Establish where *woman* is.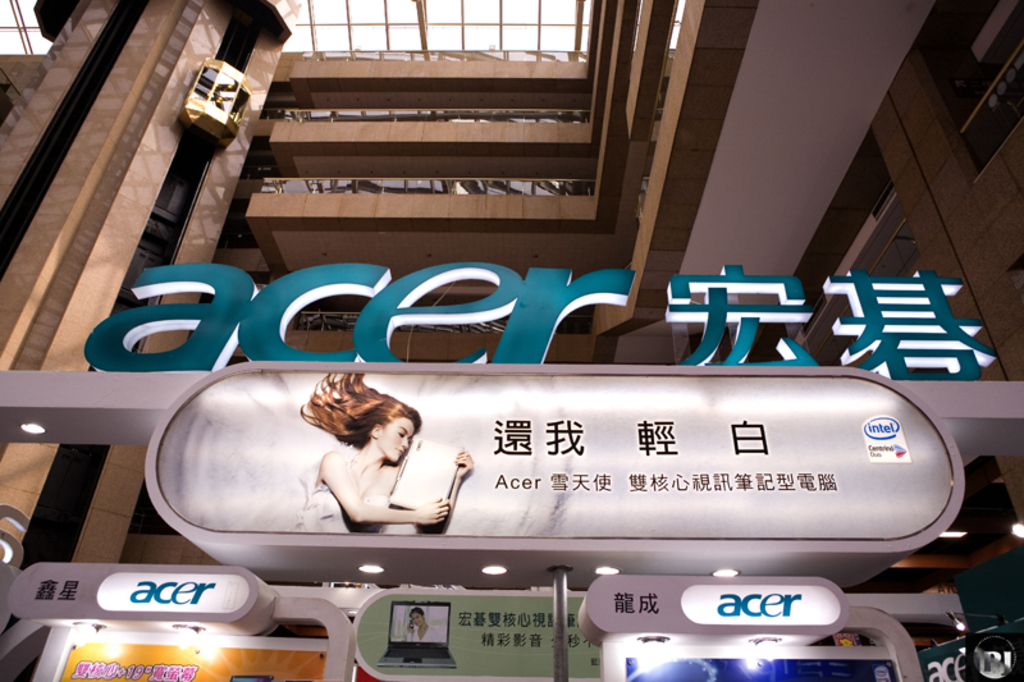
Established at (left=271, top=379, right=430, bottom=550).
